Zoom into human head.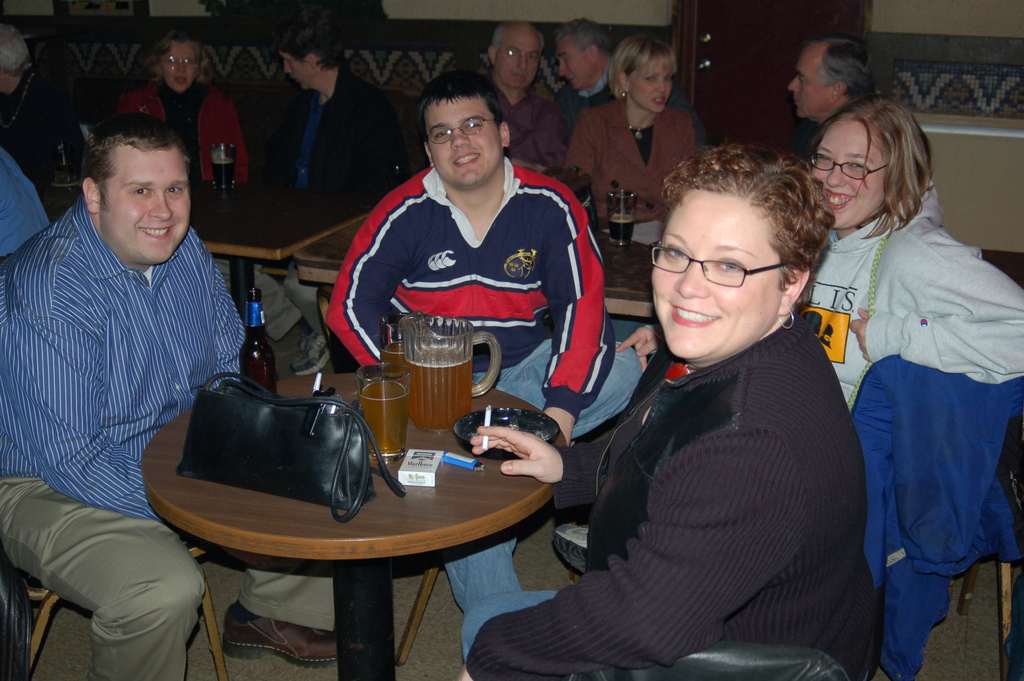
Zoom target: detection(488, 18, 544, 93).
